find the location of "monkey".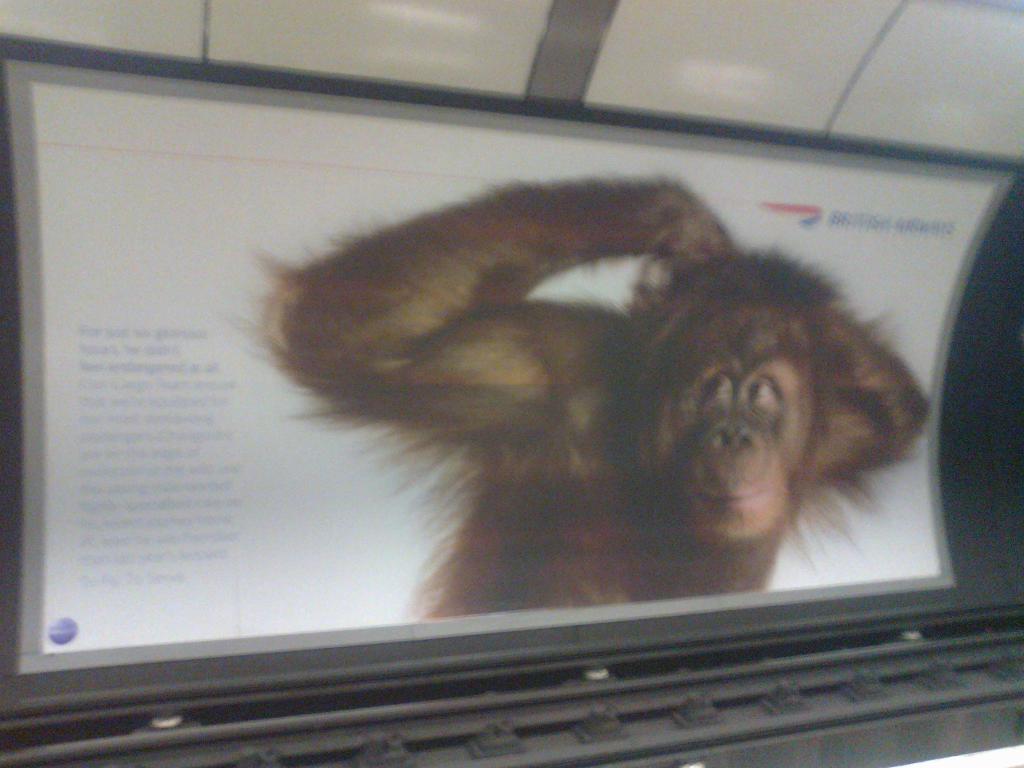
Location: rect(200, 160, 943, 671).
